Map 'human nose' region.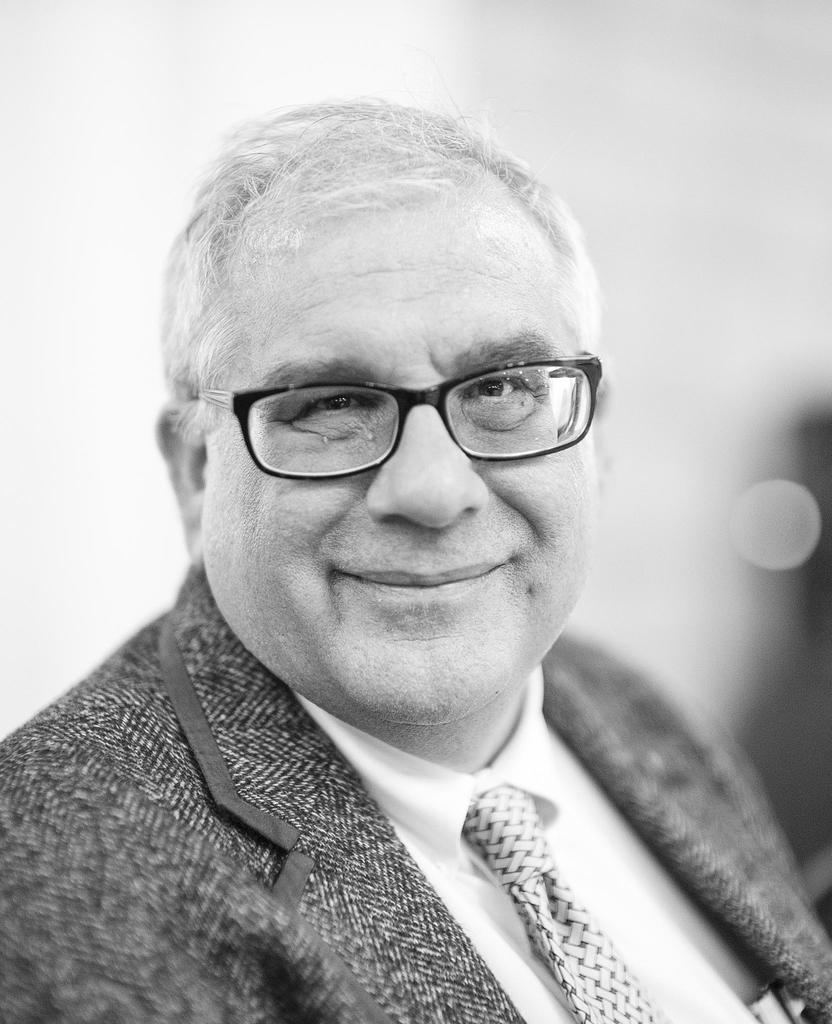
Mapped to {"x1": 366, "y1": 399, "x2": 493, "y2": 529}.
